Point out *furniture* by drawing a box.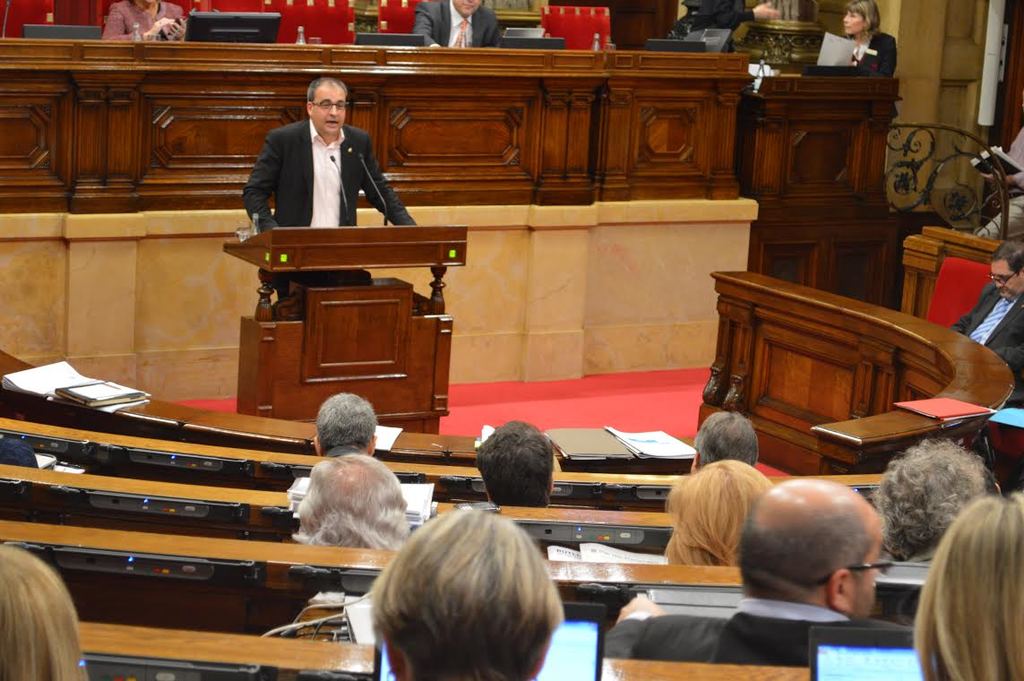
select_region(0, 0, 49, 37).
